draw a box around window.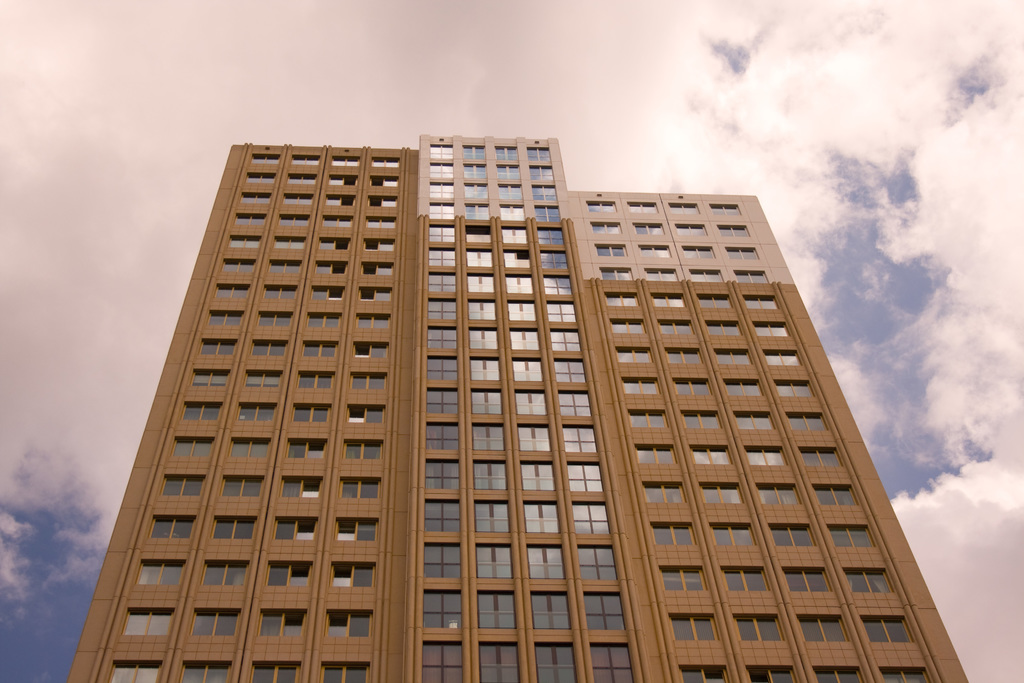
box=[687, 267, 729, 282].
